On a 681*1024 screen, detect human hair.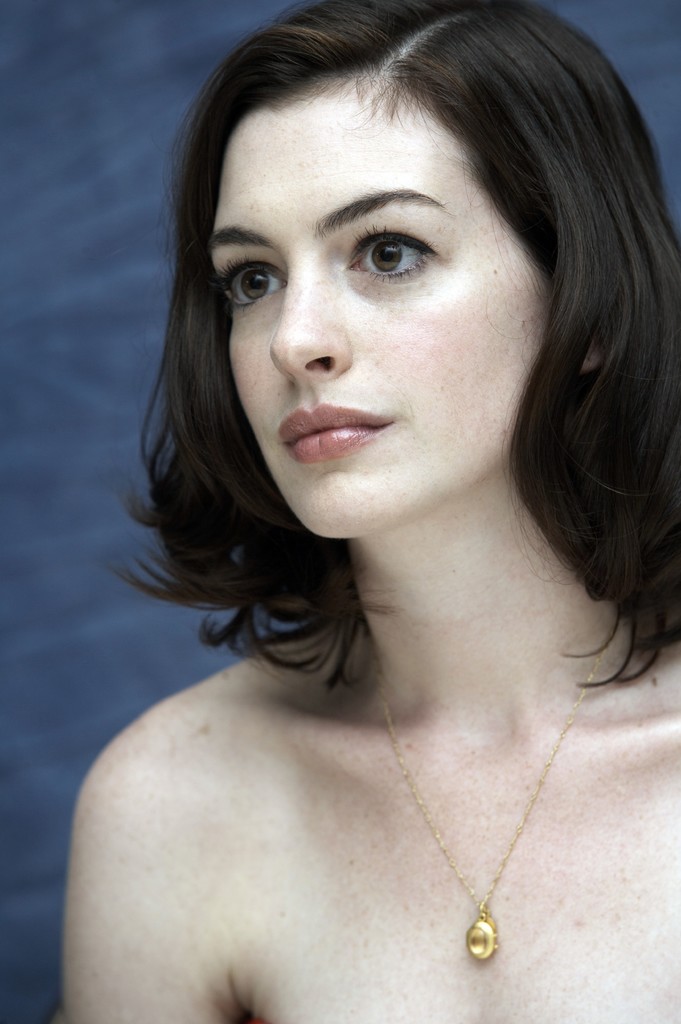
region(109, 0, 680, 698).
